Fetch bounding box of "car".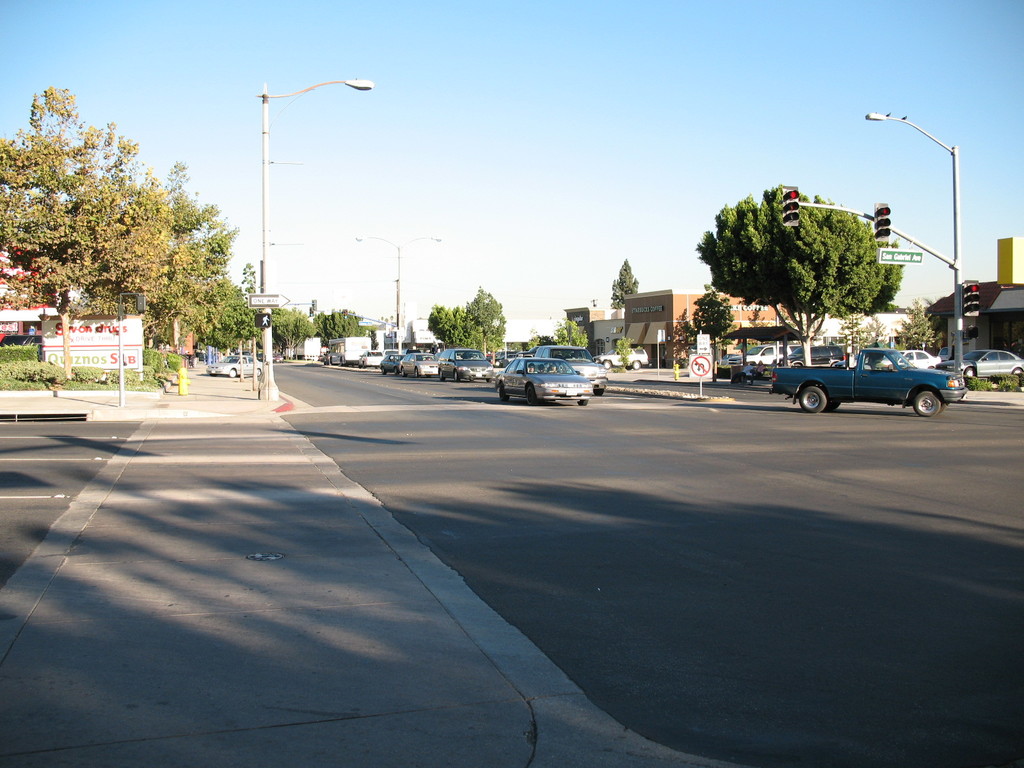
Bbox: BBox(396, 348, 440, 376).
